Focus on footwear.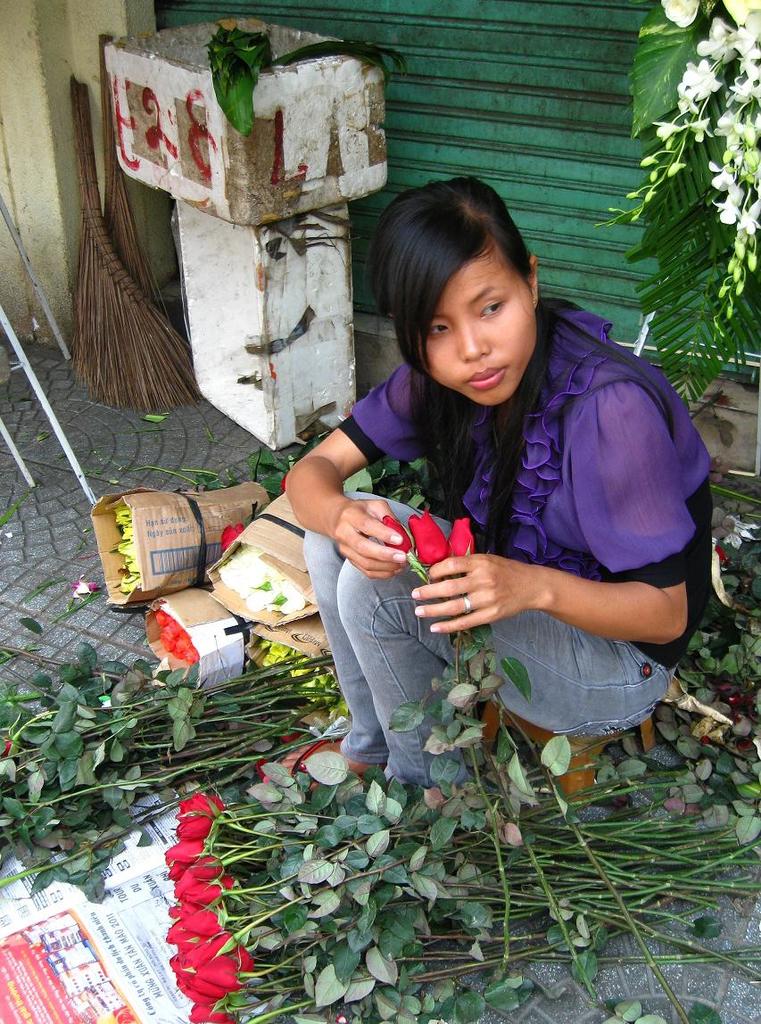
Focused at <region>251, 727, 385, 810</region>.
